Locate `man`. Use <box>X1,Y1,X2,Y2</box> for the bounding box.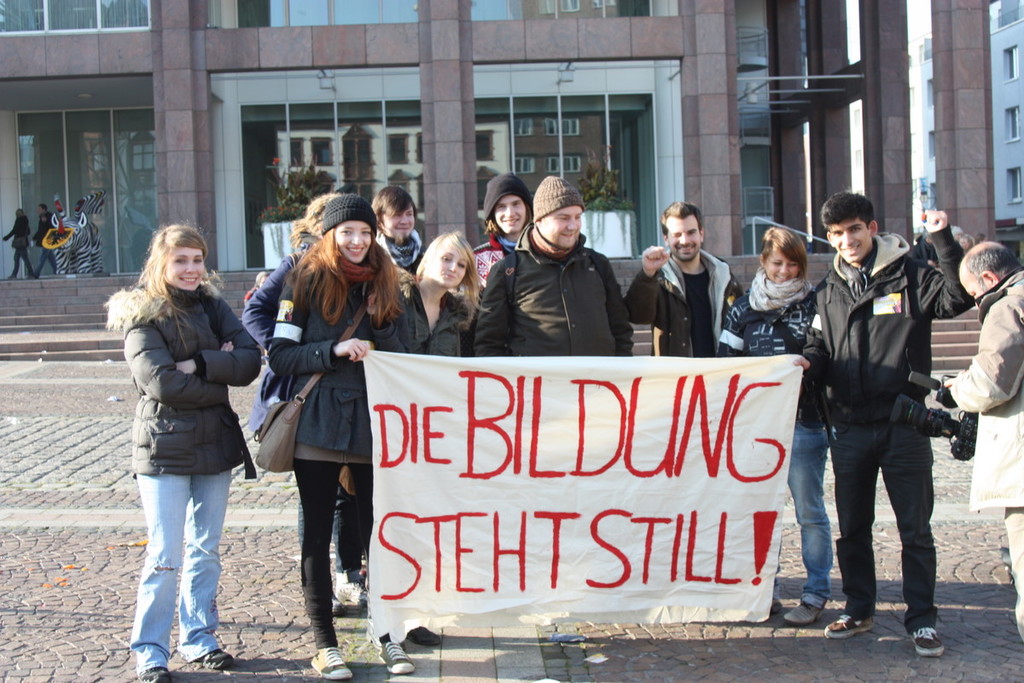
<box>800,197,964,644</box>.
